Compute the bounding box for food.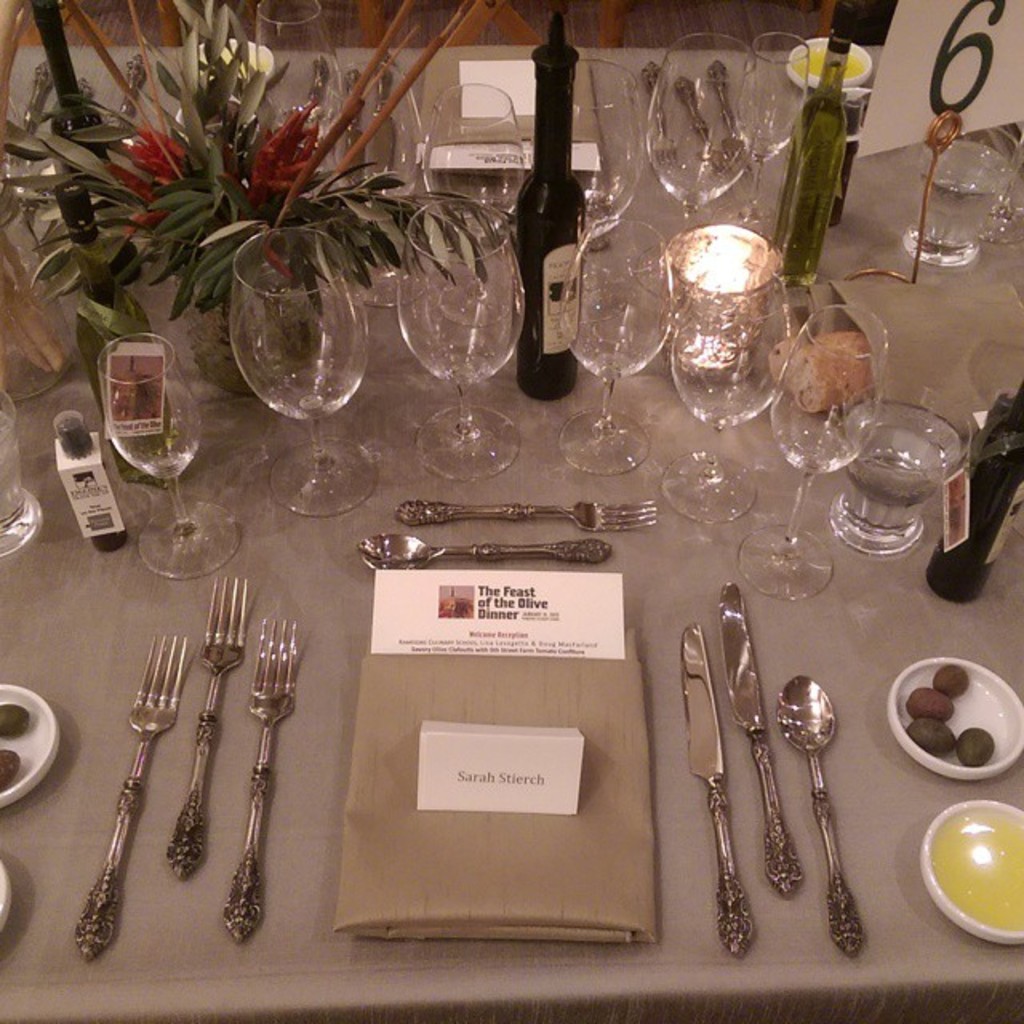
(902, 686, 957, 726).
